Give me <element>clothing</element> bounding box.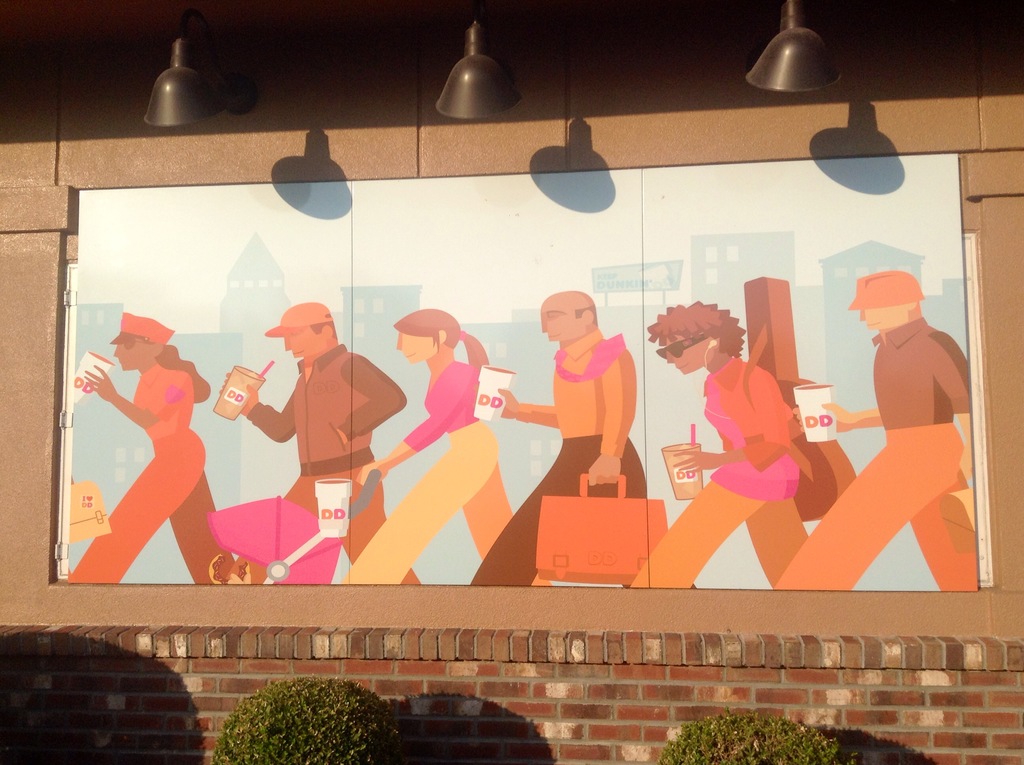
(829,276,973,576).
